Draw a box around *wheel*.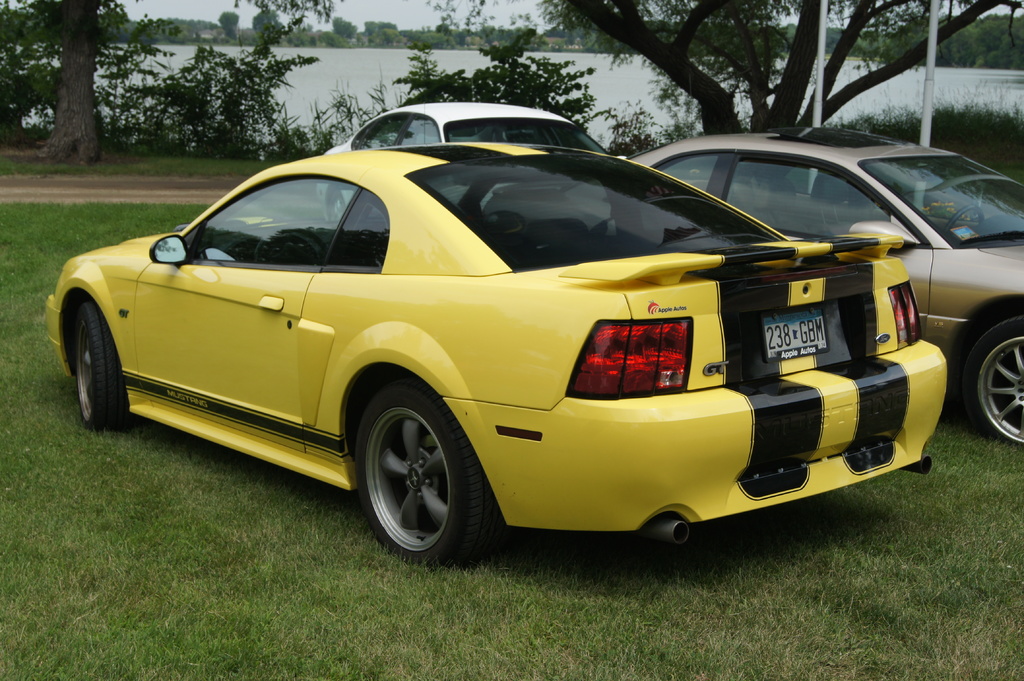
l=939, t=204, r=981, b=235.
